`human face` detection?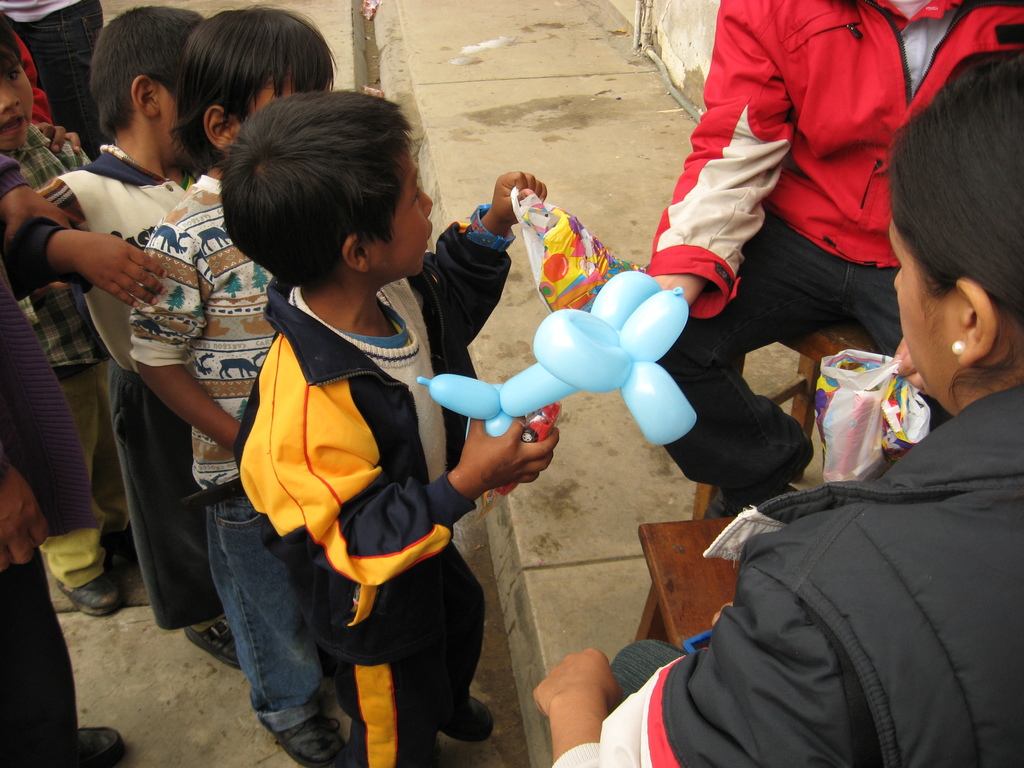
box(889, 219, 962, 392)
